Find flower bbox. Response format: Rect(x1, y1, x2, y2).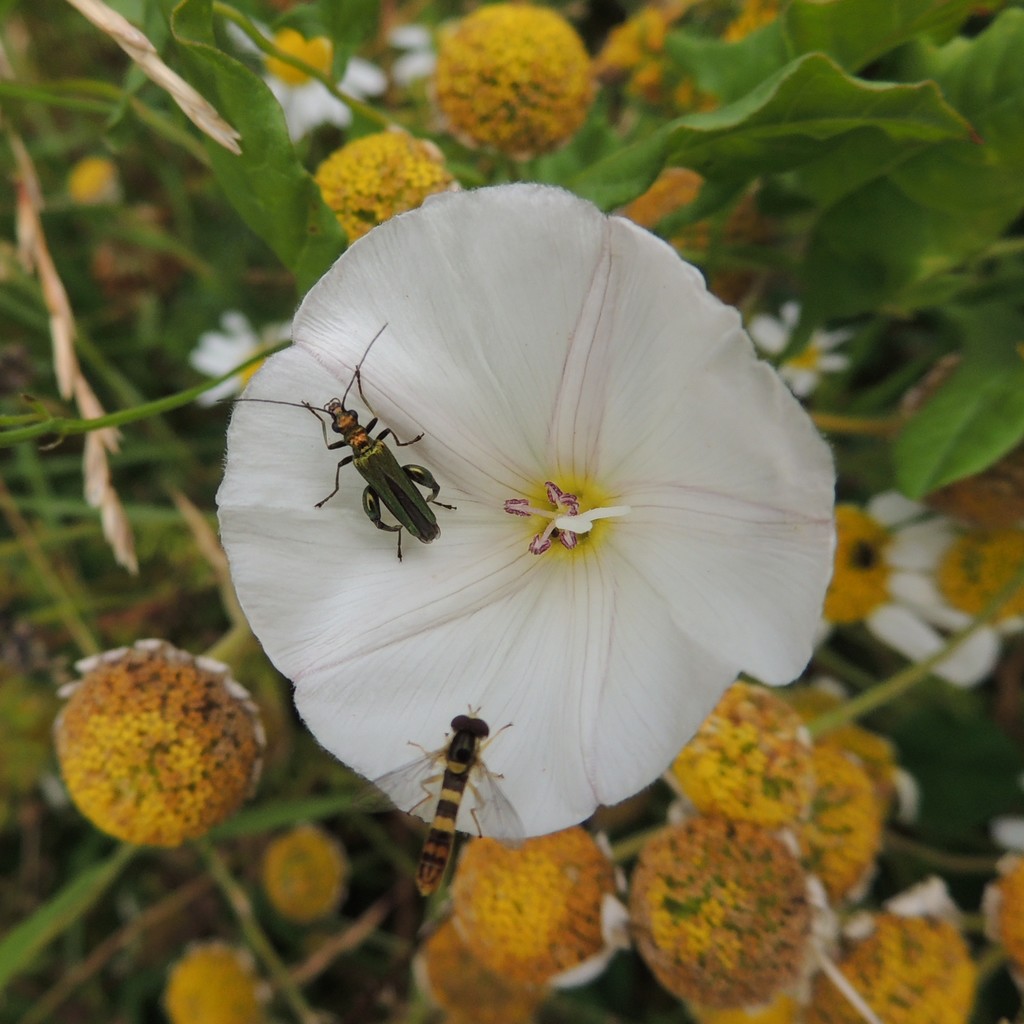
Rect(428, 0, 597, 165).
